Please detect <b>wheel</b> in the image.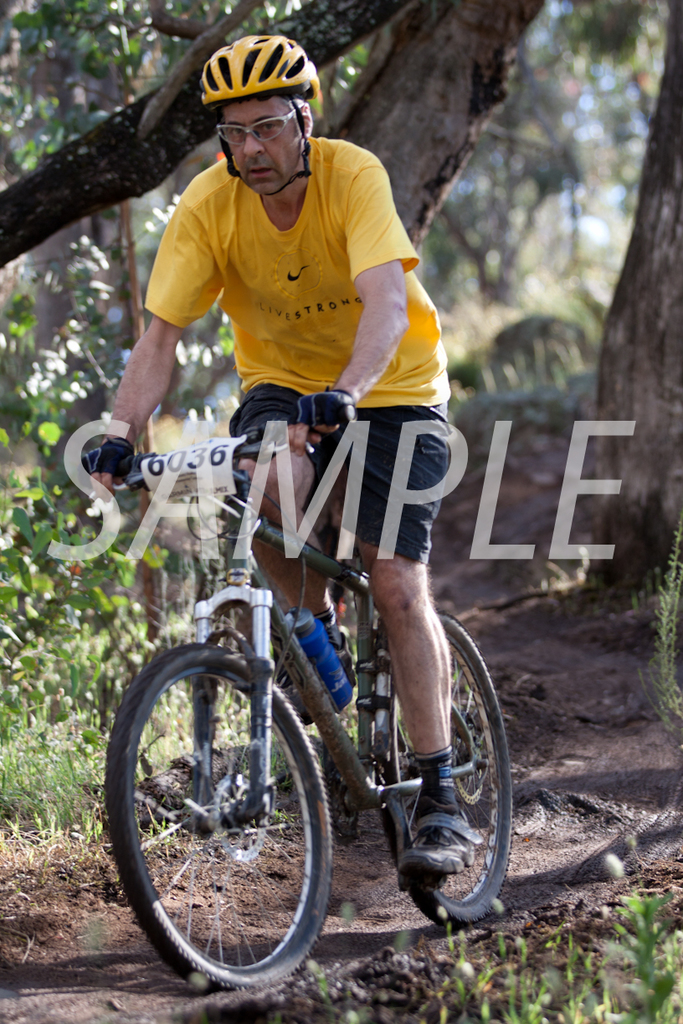
bbox=(105, 645, 342, 994).
